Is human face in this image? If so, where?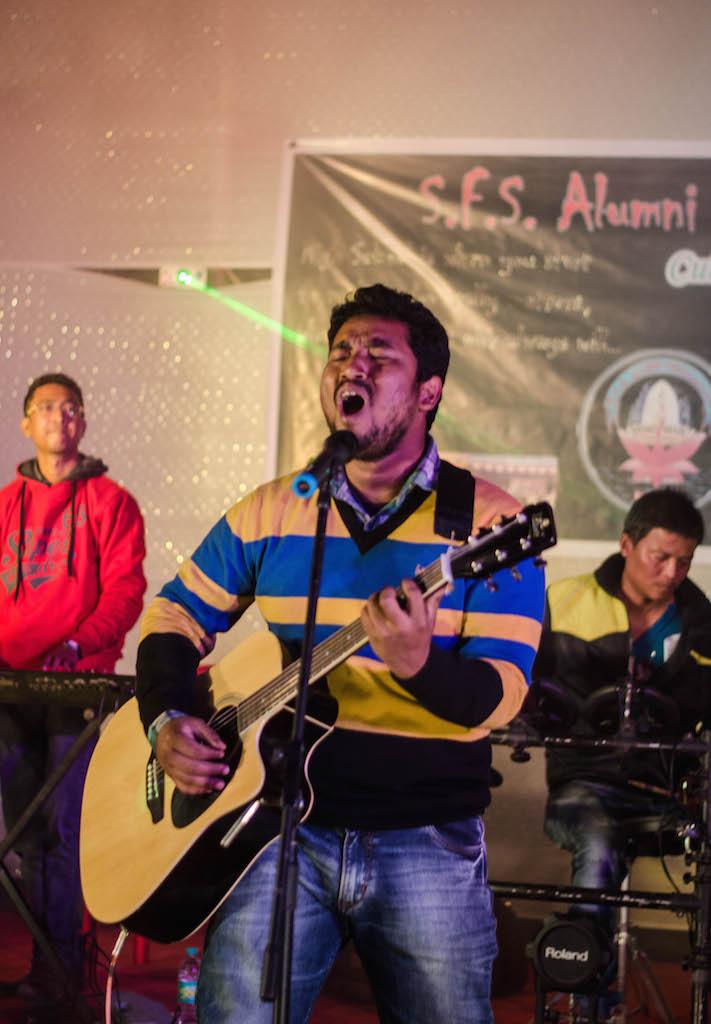
Yes, at (319, 314, 425, 456).
